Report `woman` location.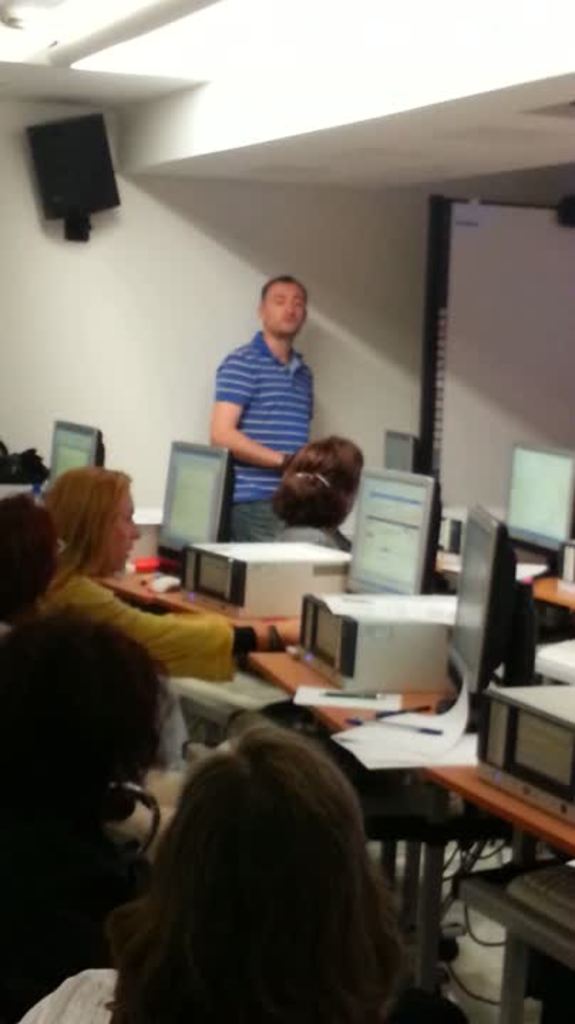
Report: 270:434:366:555.
